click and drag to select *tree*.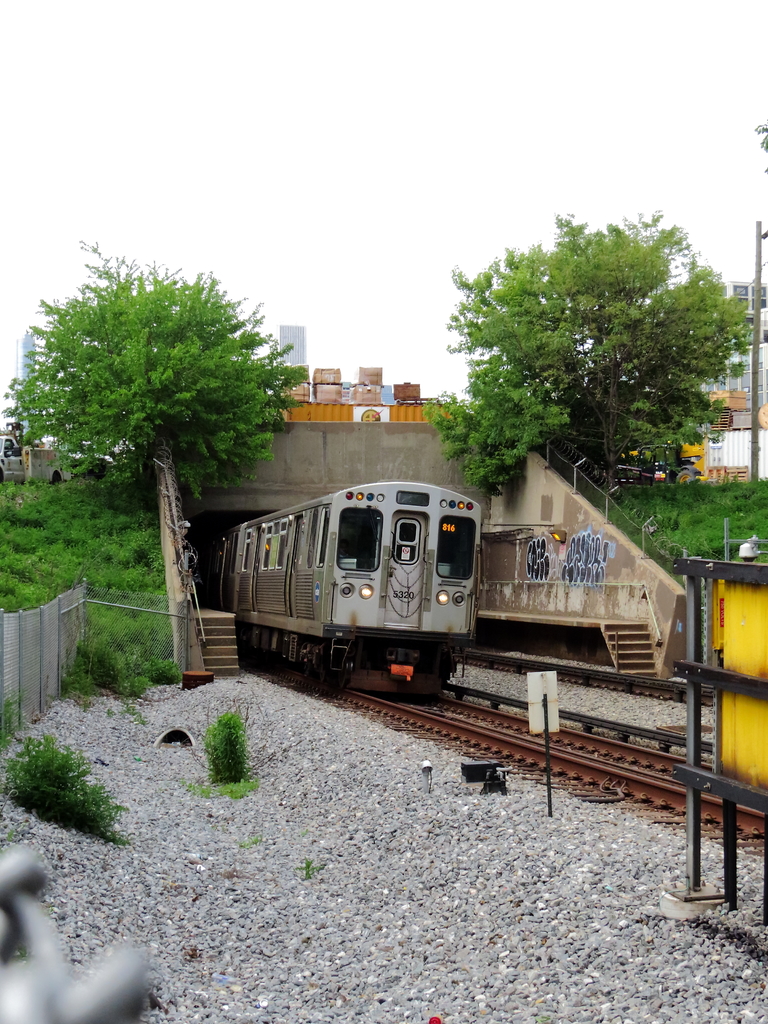
Selection: <box>438,200,740,511</box>.
